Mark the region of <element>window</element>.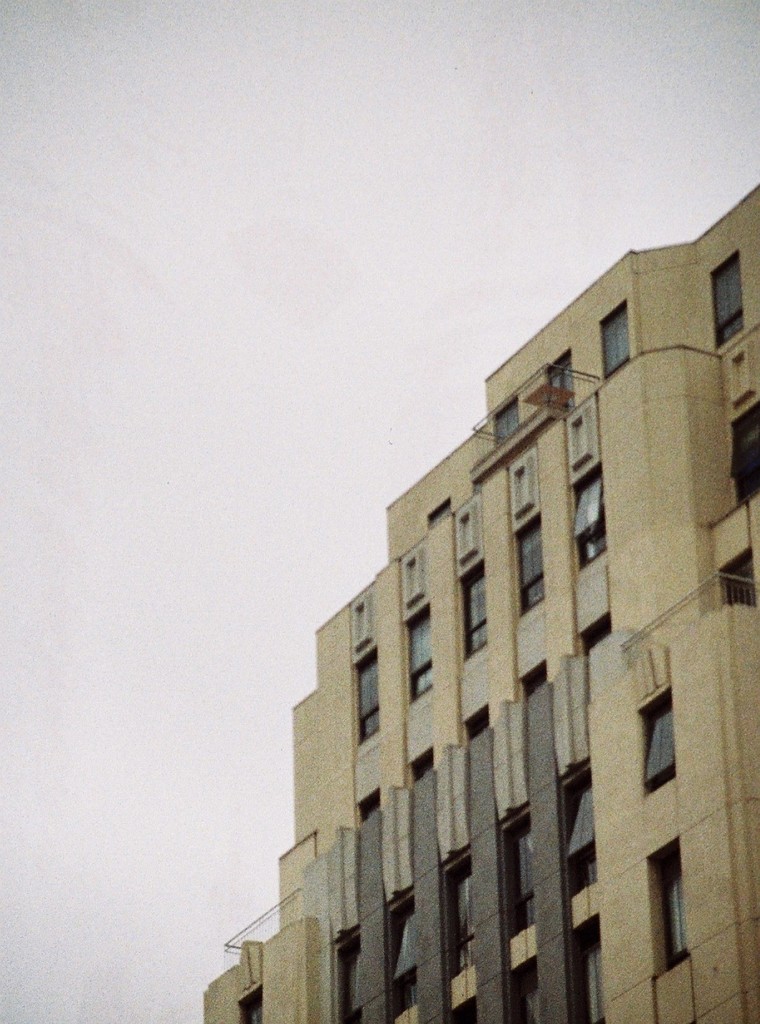
Region: <bbox>439, 839, 471, 974</bbox>.
